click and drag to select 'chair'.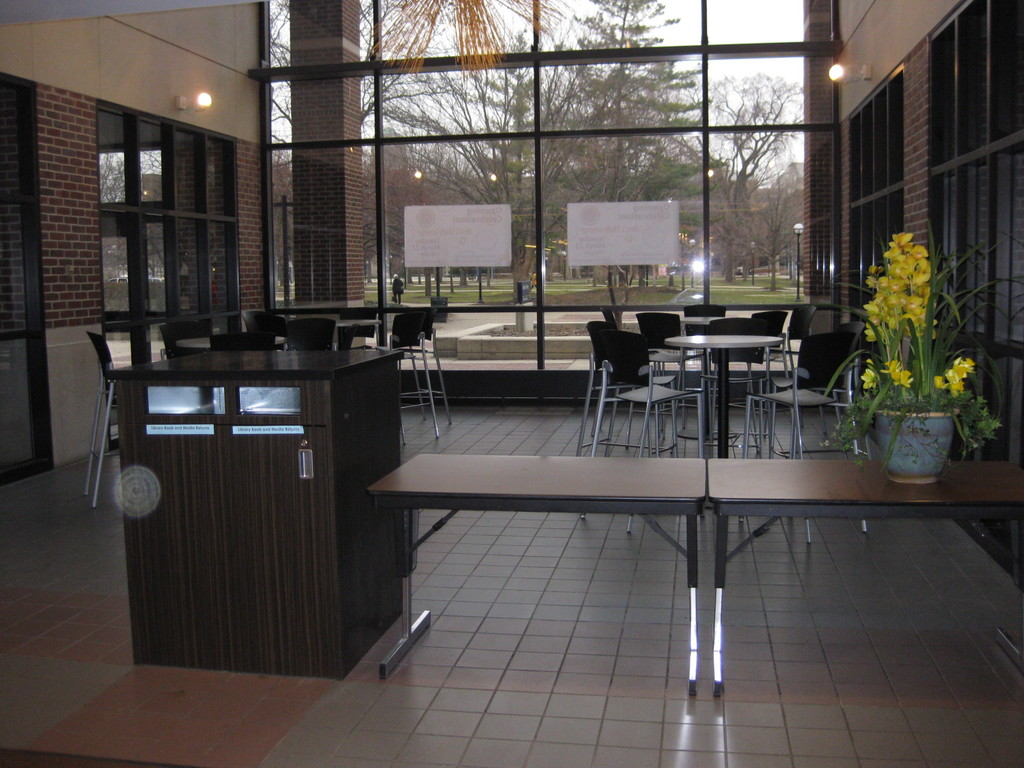
Selection: <bbox>209, 332, 275, 353</bbox>.
